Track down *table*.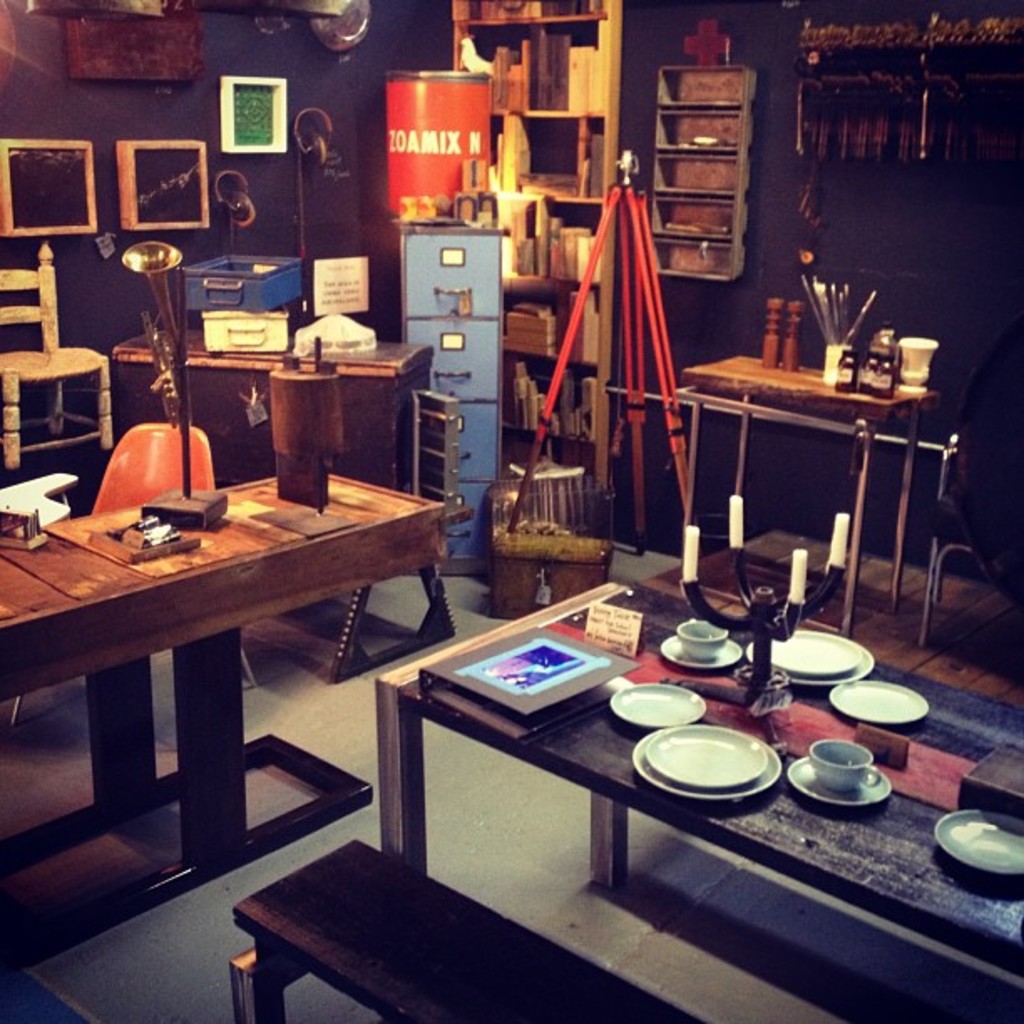
Tracked to <region>663, 346, 937, 637</region>.
